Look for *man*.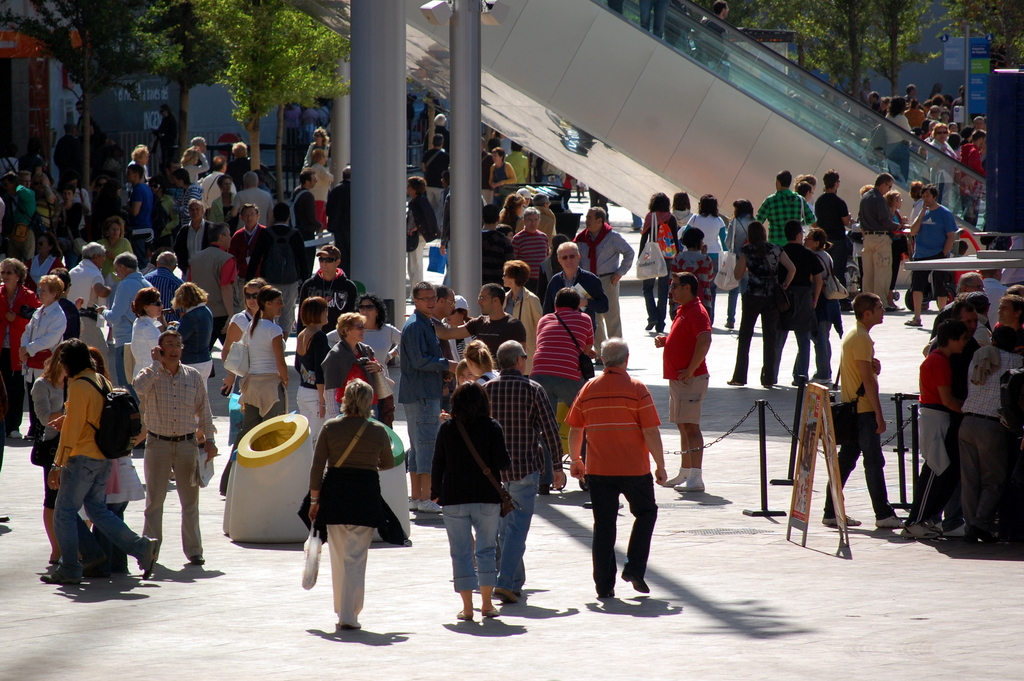
Found: pyautogui.locateOnScreen(930, 299, 980, 538).
